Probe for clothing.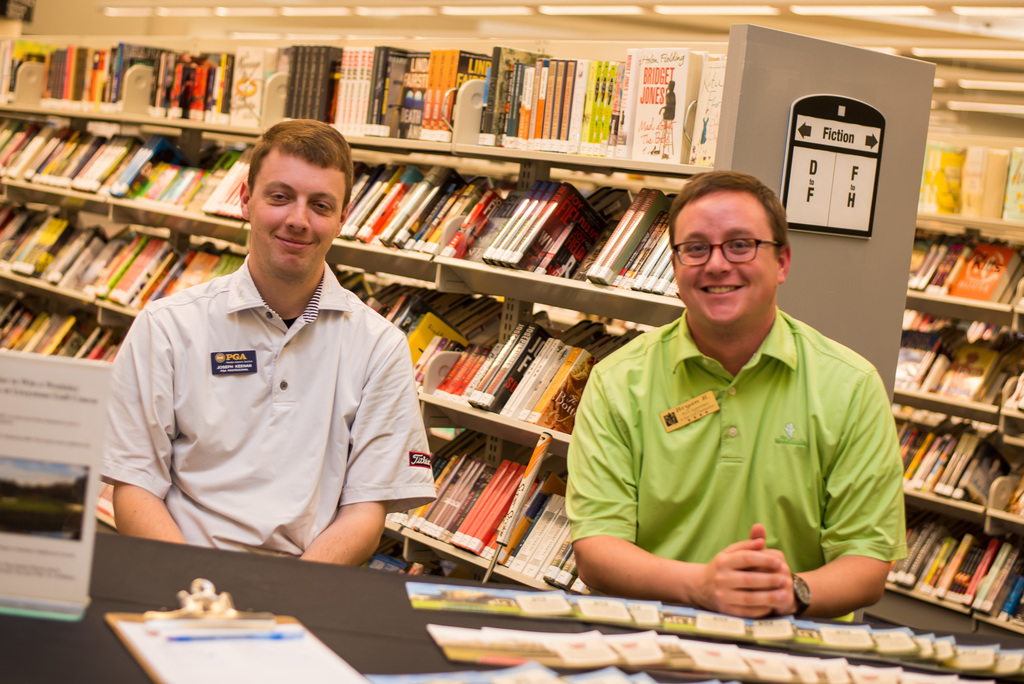
Probe result: bbox=(96, 215, 438, 578).
